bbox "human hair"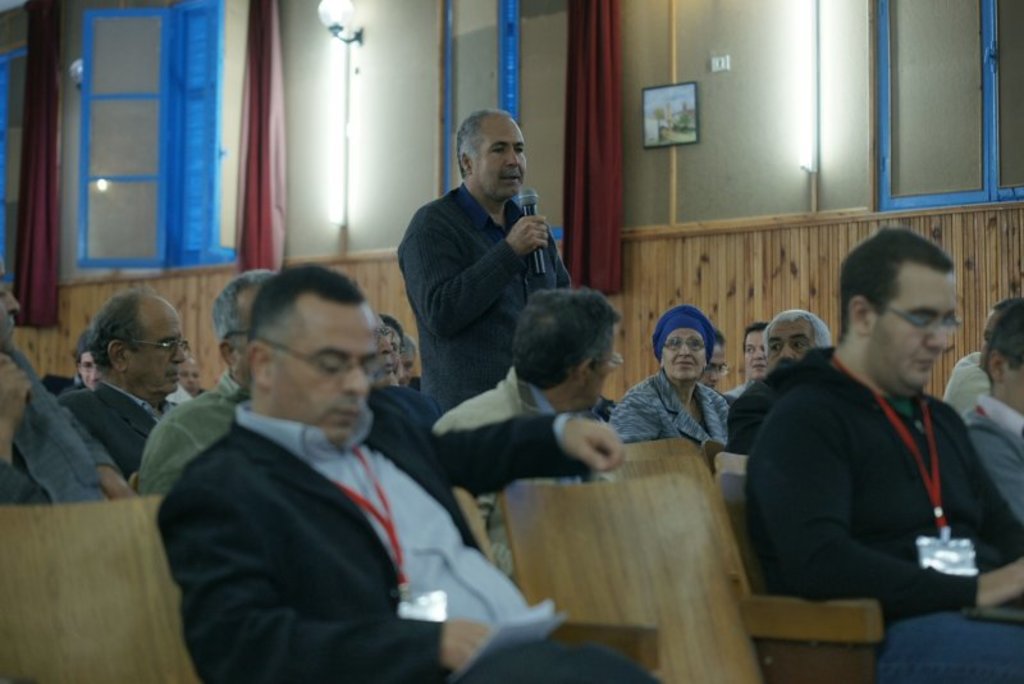
crop(398, 337, 416, 361)
